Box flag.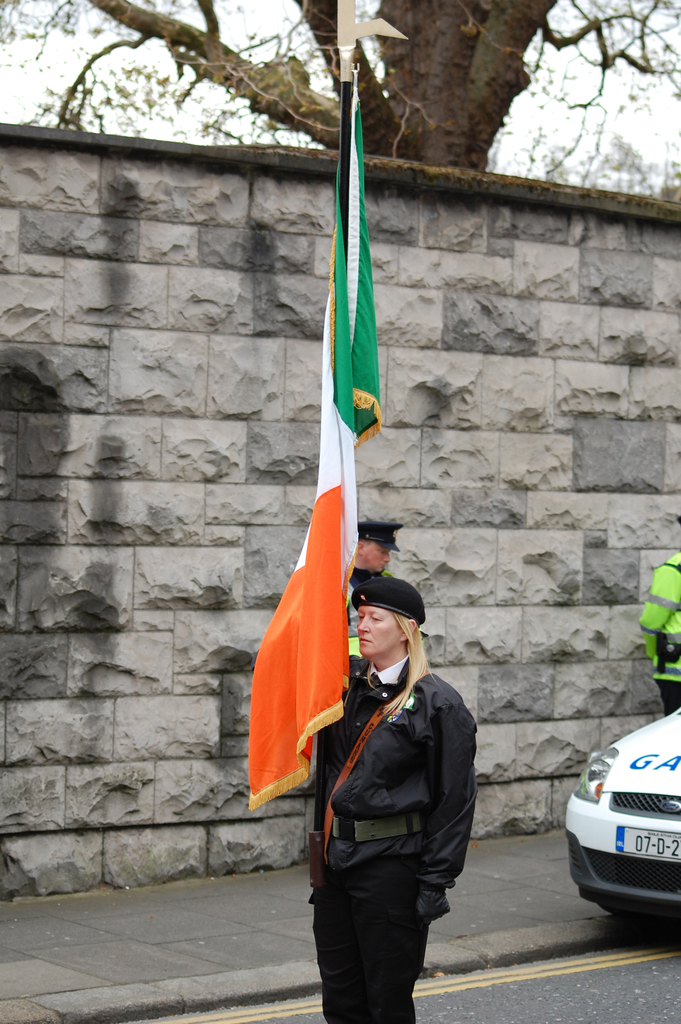
bbox=[237, 64, 384, 831].
